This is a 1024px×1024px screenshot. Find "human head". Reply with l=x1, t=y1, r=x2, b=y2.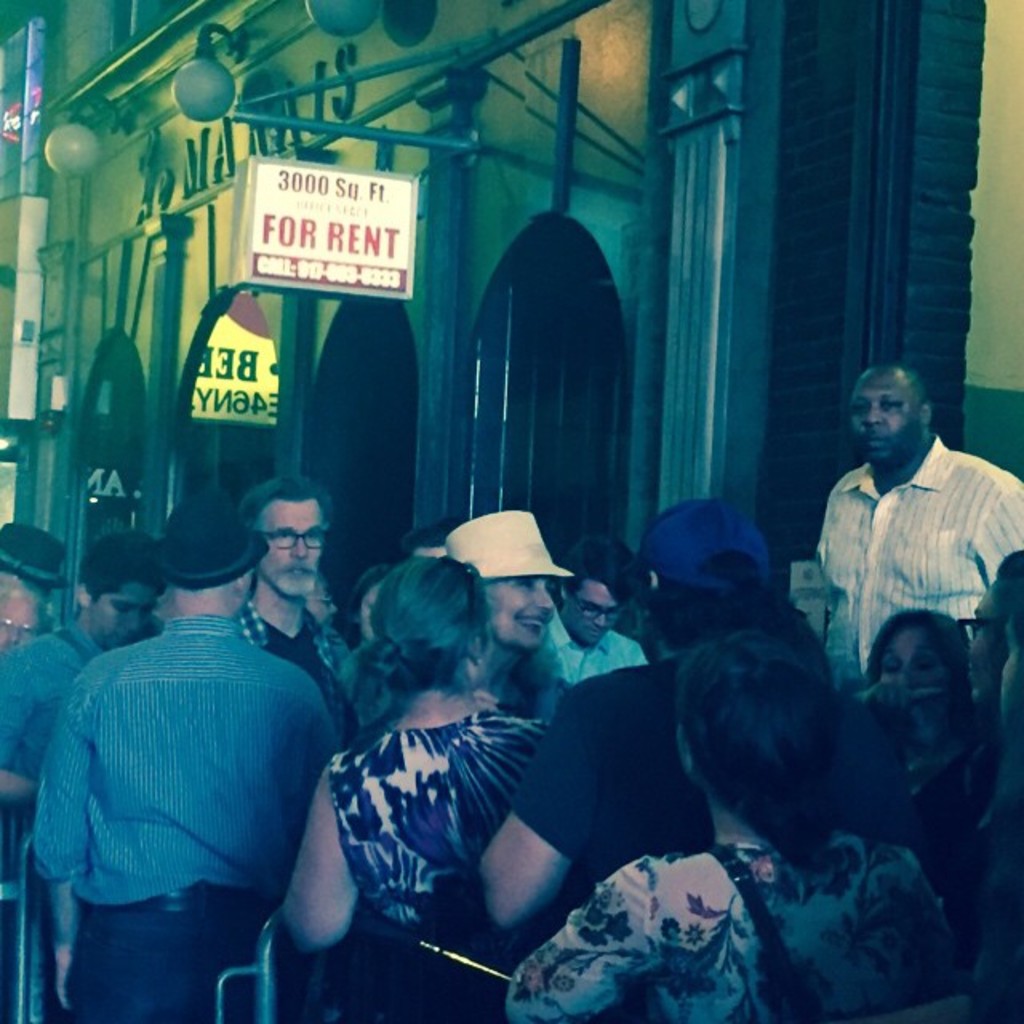
l=366, t=554, r=494, b=701.
